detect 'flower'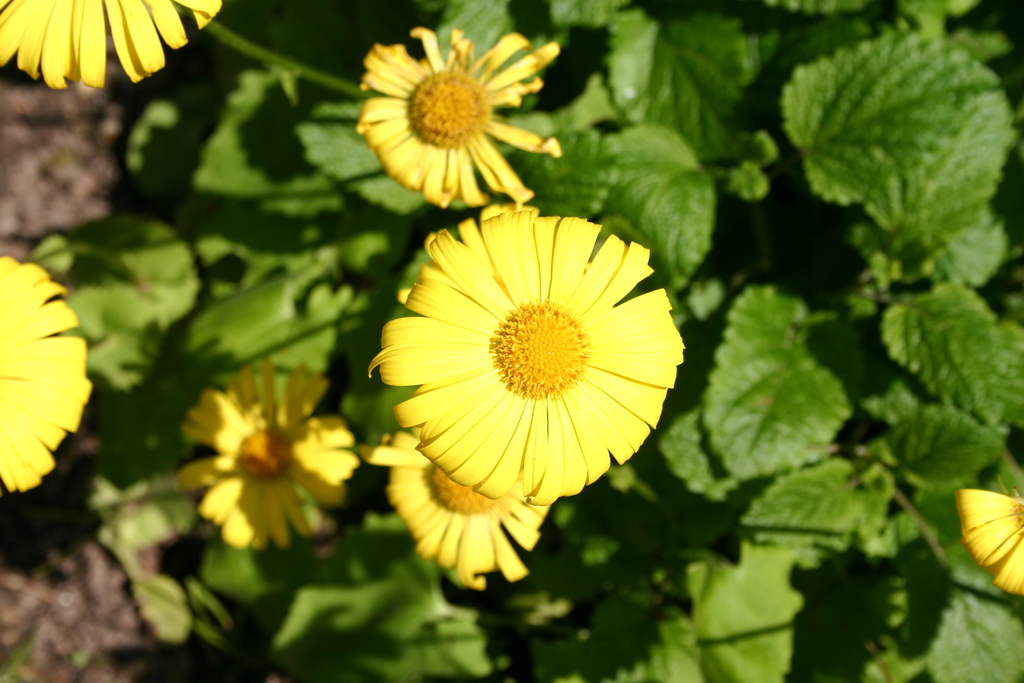
{"x1": 351, "y1": 21, "x2": 568, "y2": 219}
